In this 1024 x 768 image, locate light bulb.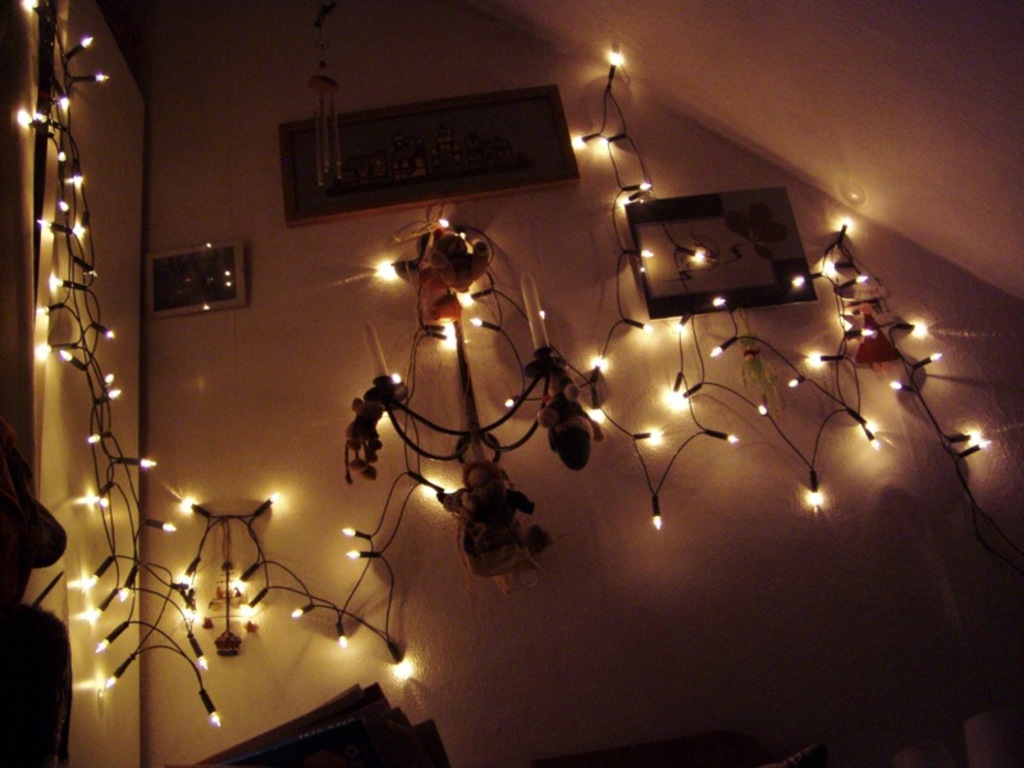
Bounding box: box=[105, 371, 115, 389].
